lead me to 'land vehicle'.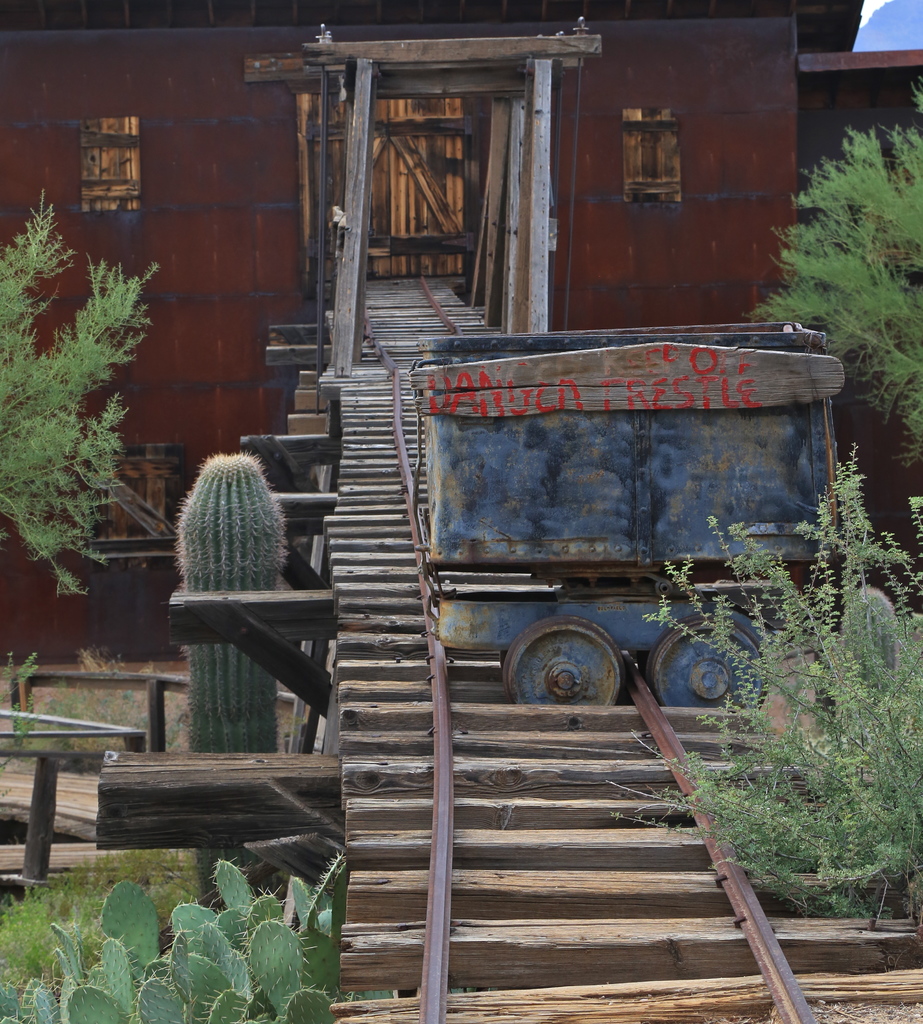
Lead to <box>384,276,874,751</box>.
